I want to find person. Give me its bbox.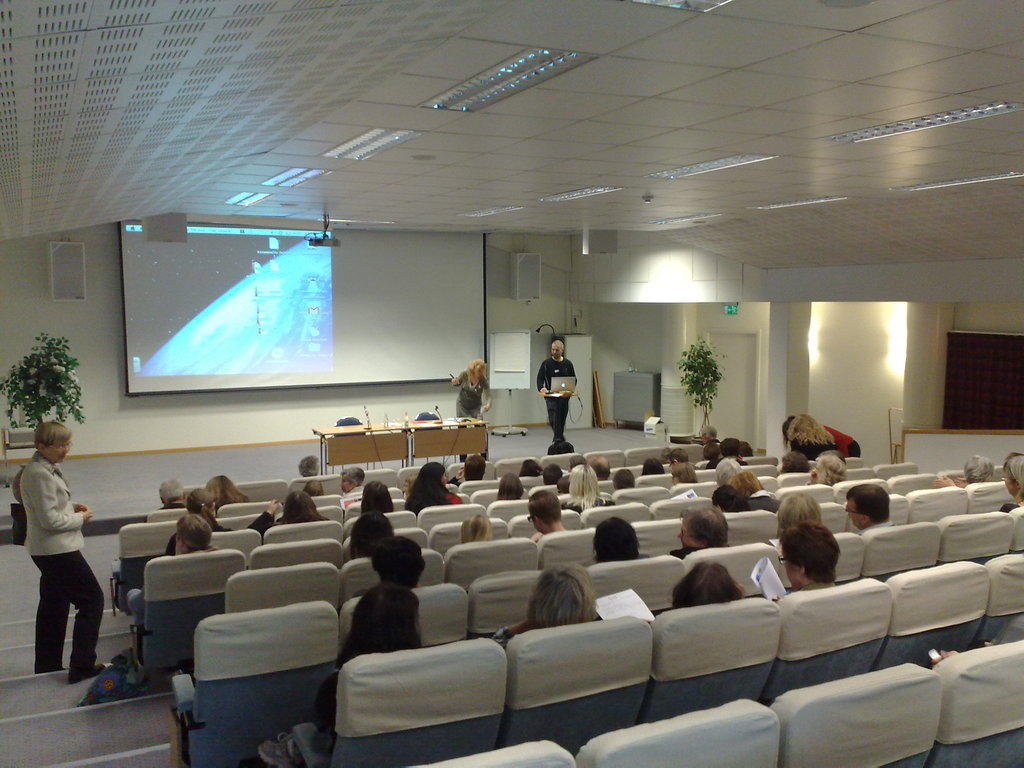
left=163, top=490, right=279, bottom=559.
